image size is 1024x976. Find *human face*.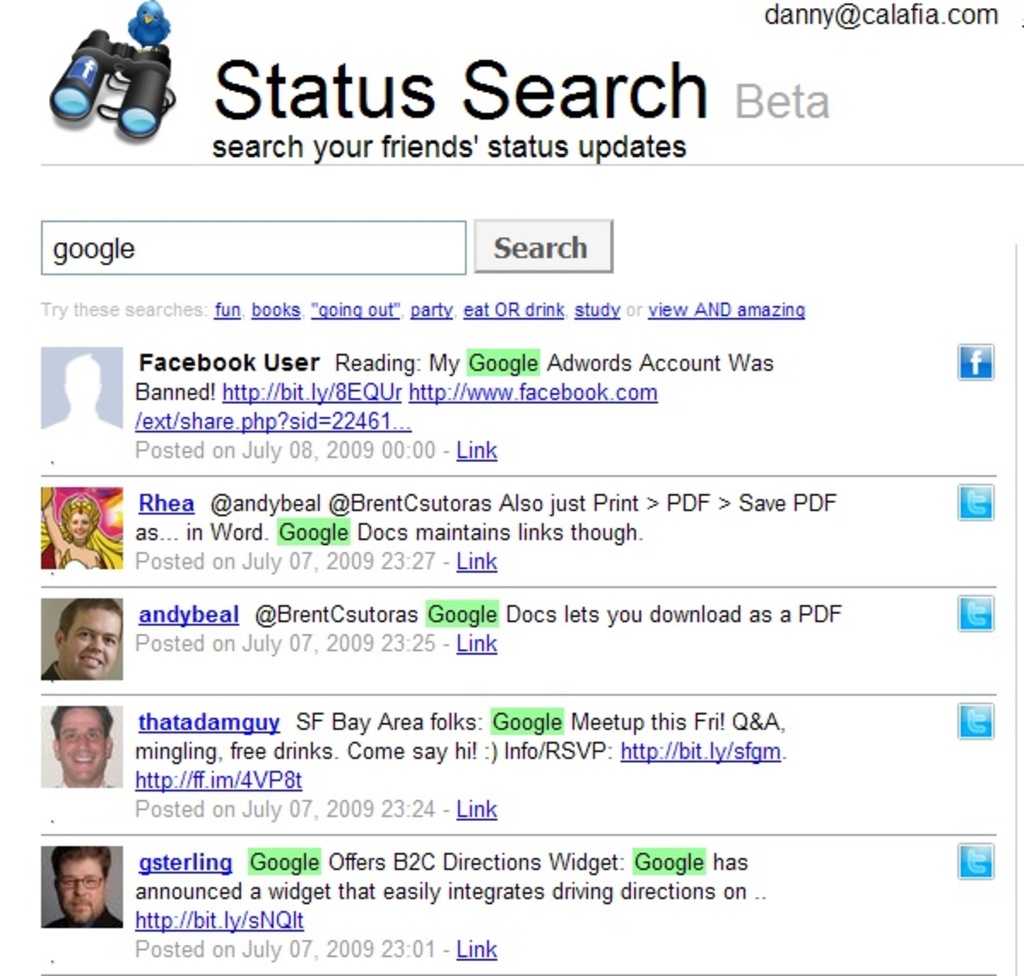
bbox(55, 711, 109, 788).
